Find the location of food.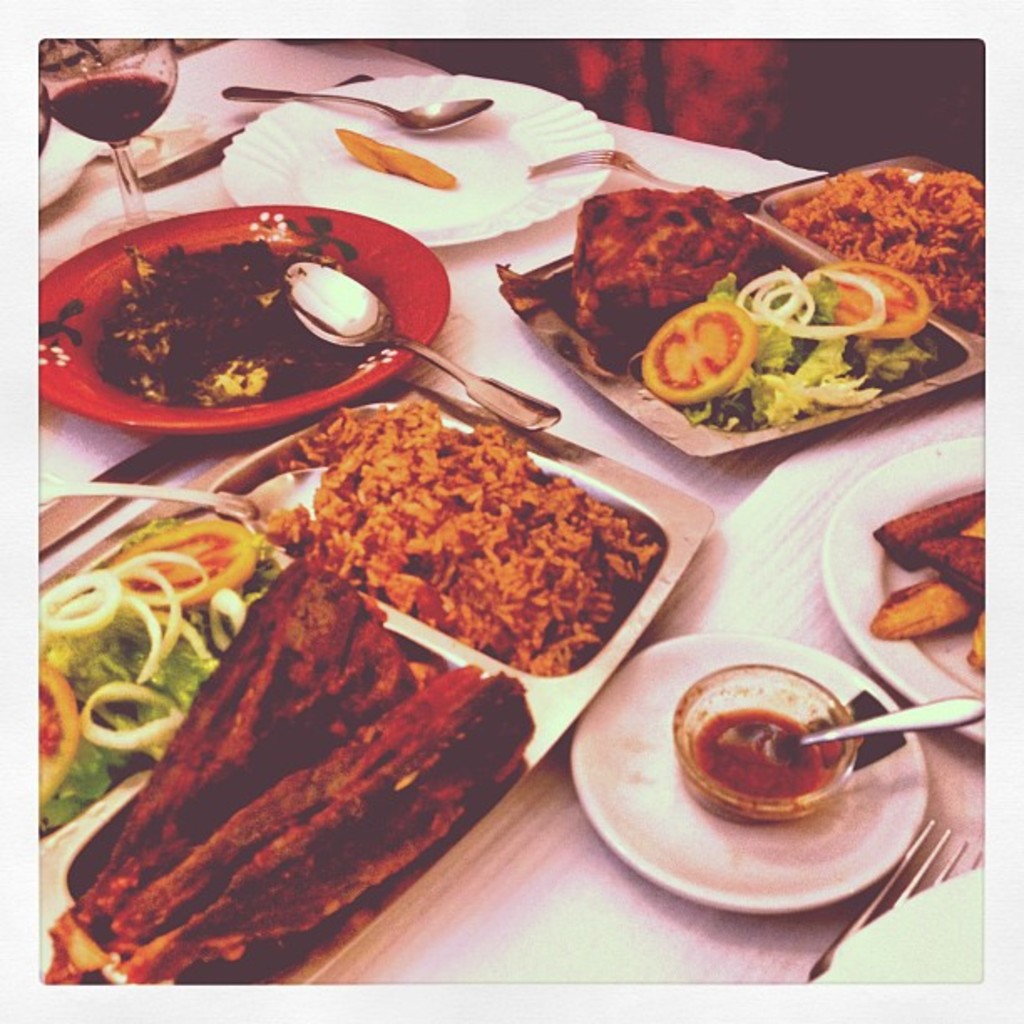
Location: [639,256,940,435].
